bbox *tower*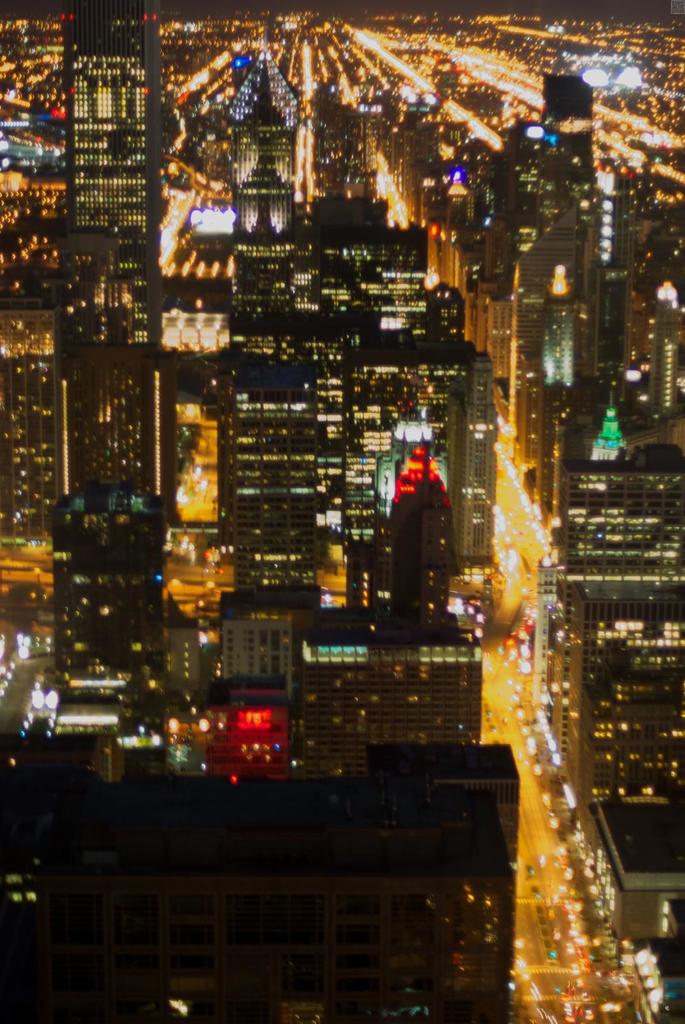
[228,358,308,613]
